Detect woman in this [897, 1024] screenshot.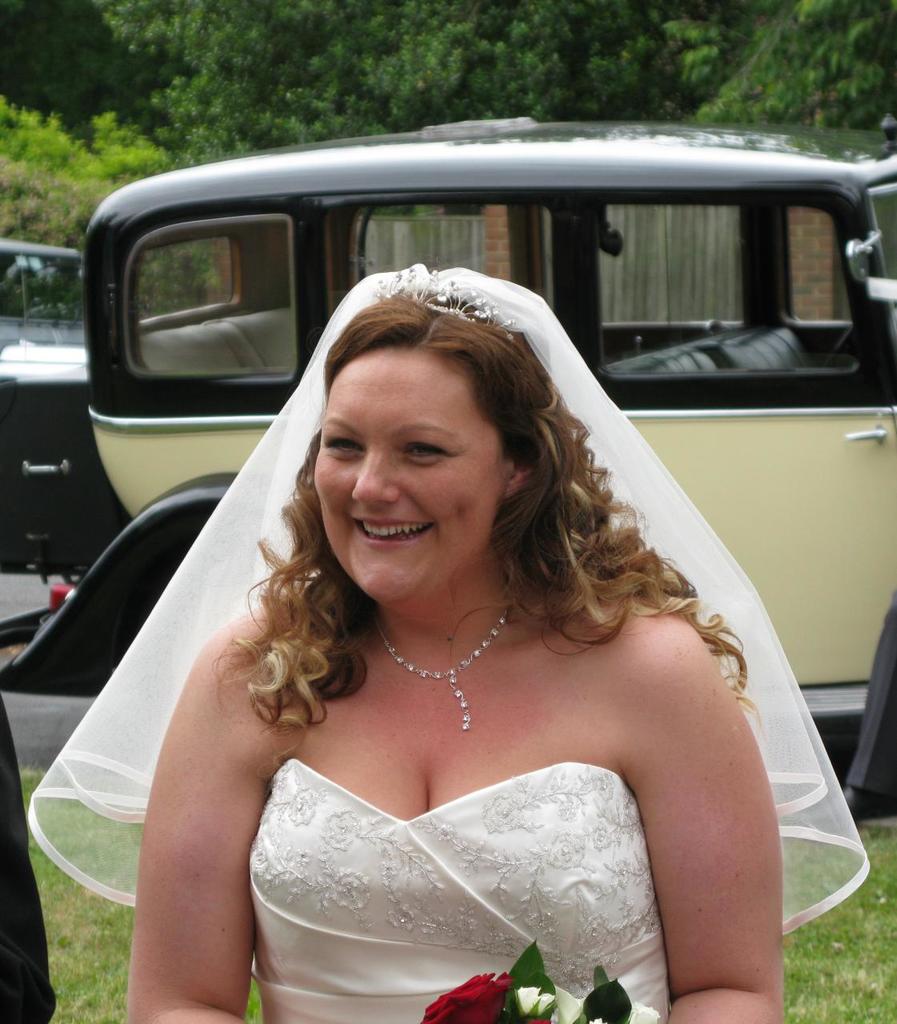
Detection: x1=89 y1=164 x2=843 y2=1023.
